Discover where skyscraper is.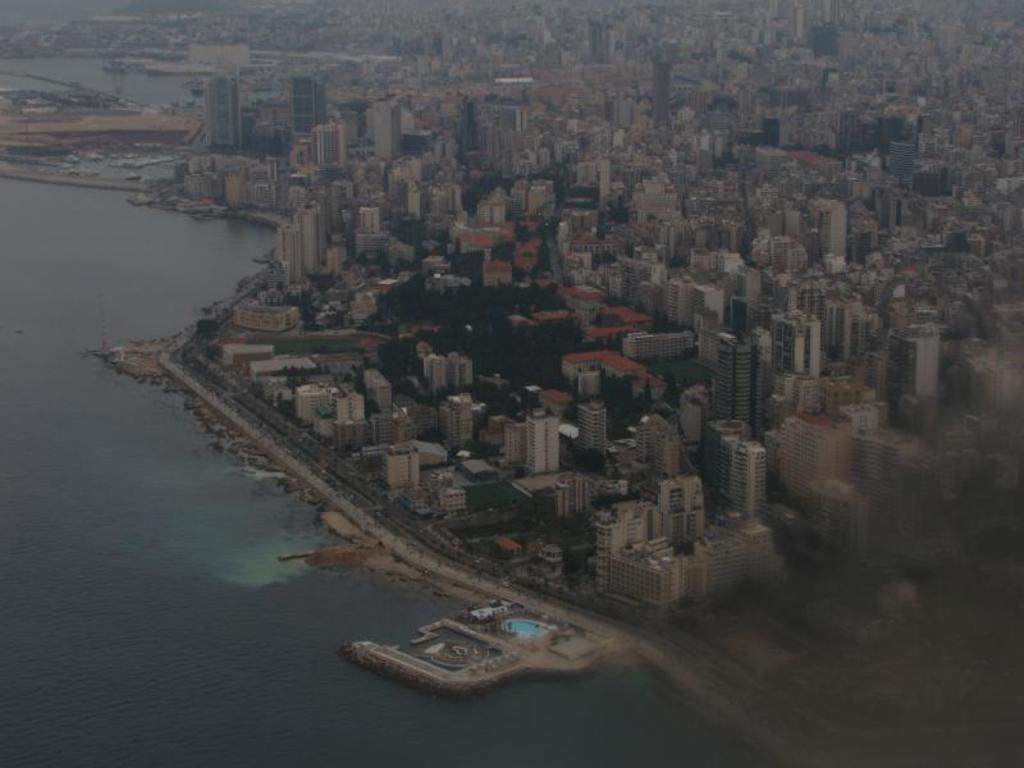
Discovered at crop(274, 224, 300, 279).
